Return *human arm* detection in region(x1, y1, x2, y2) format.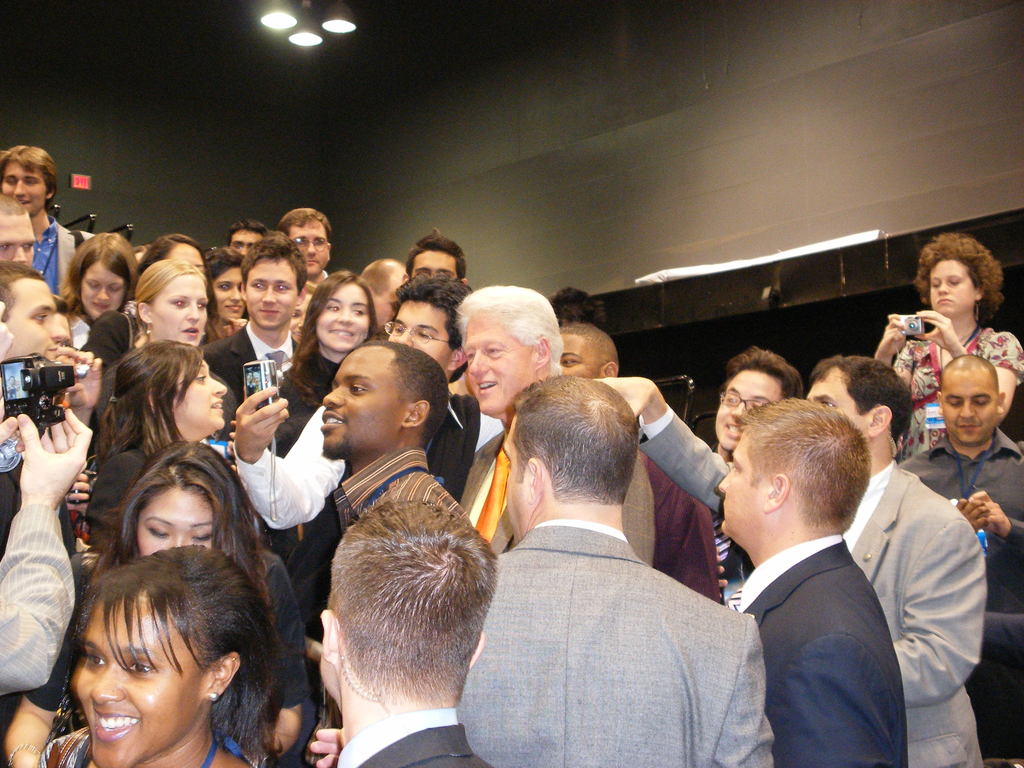
region(222, 381, 348, 532).
